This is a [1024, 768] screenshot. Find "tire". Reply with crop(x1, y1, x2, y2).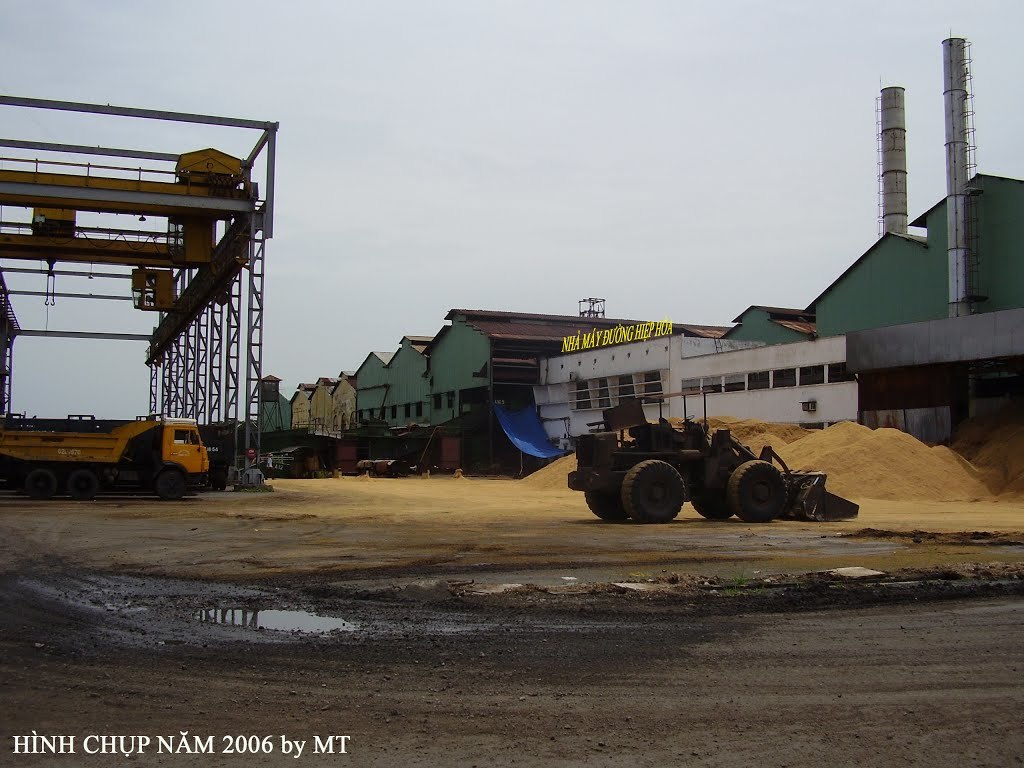
crop(25, 467, 60, 501).
